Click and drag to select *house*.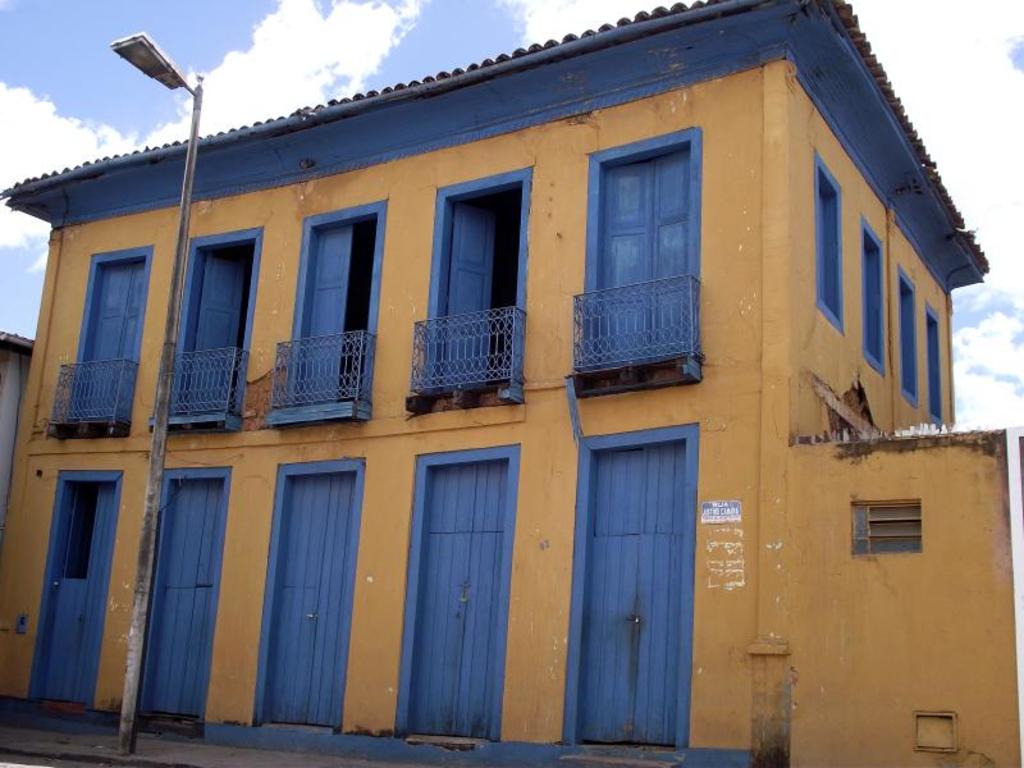
Selection: 0/0/1023/767.
